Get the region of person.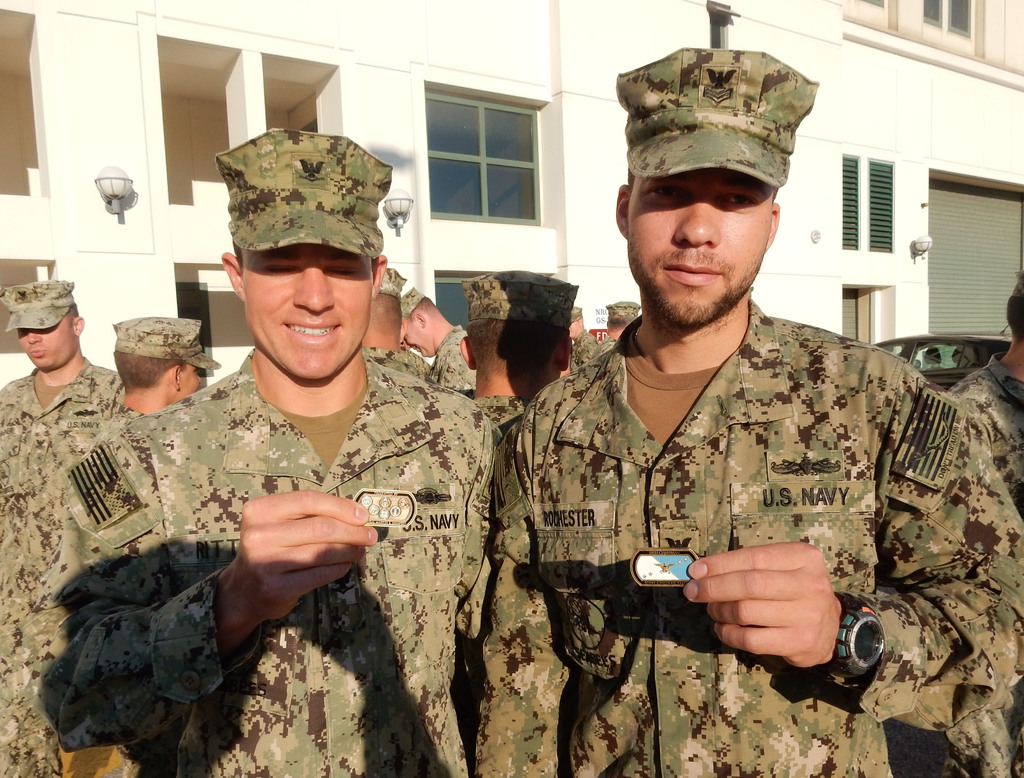
BBox(458, 273, 577, 536).
